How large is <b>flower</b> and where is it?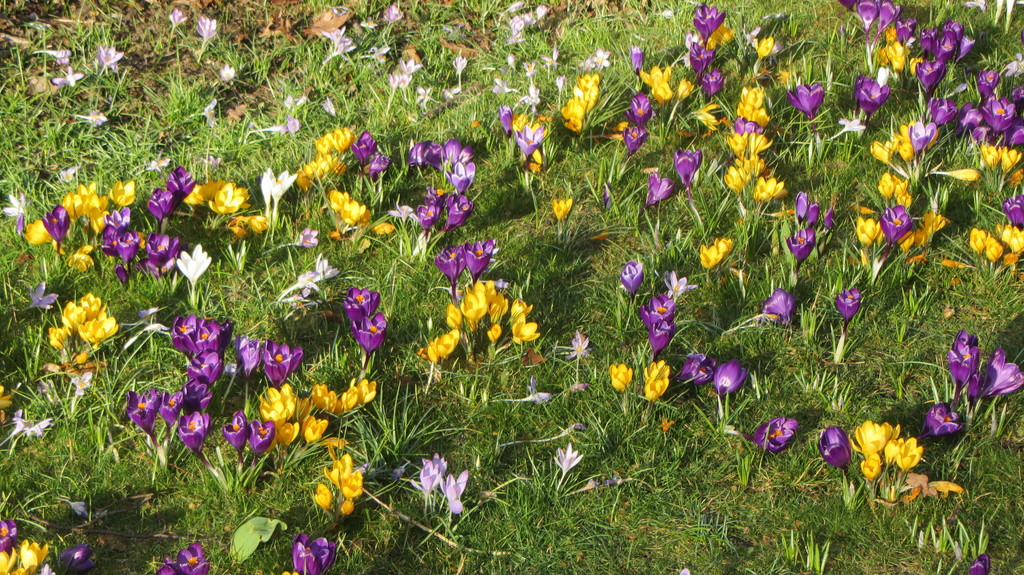
Bounding box: rect(525, 375, 548, 406).
